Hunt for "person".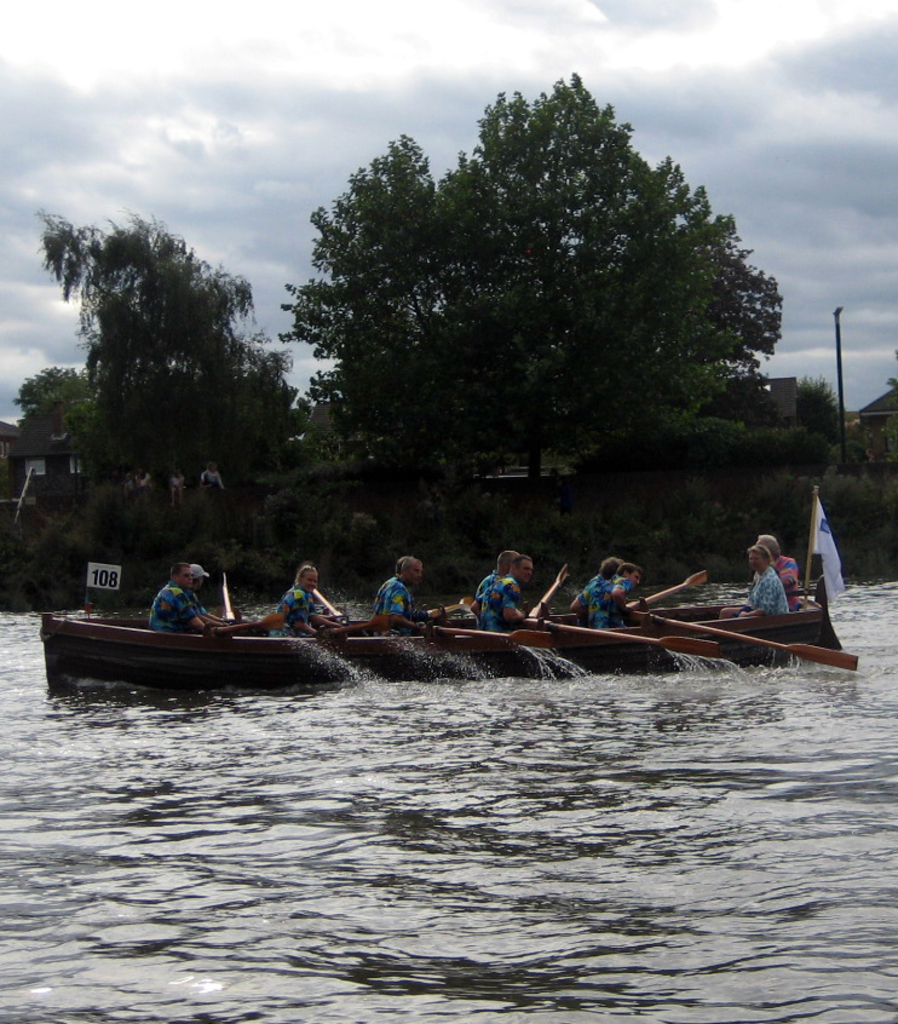
Hunted down at rect(148, 547, 244, 633).
